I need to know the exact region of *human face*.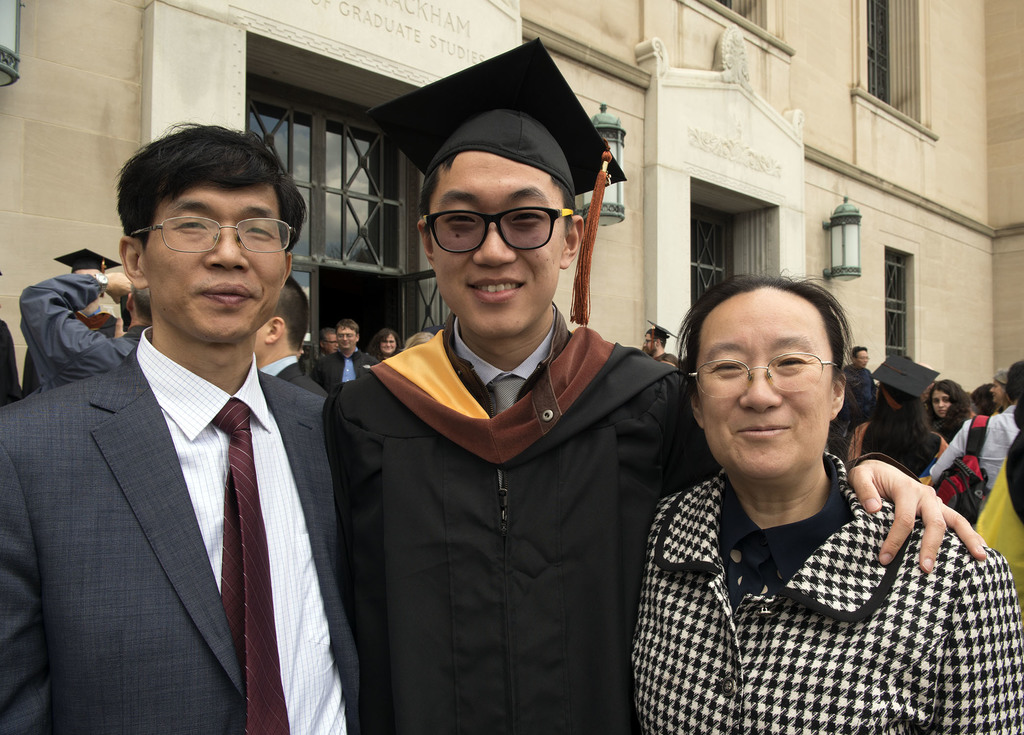
Region: bbox=[934, 391, 947, 414].
